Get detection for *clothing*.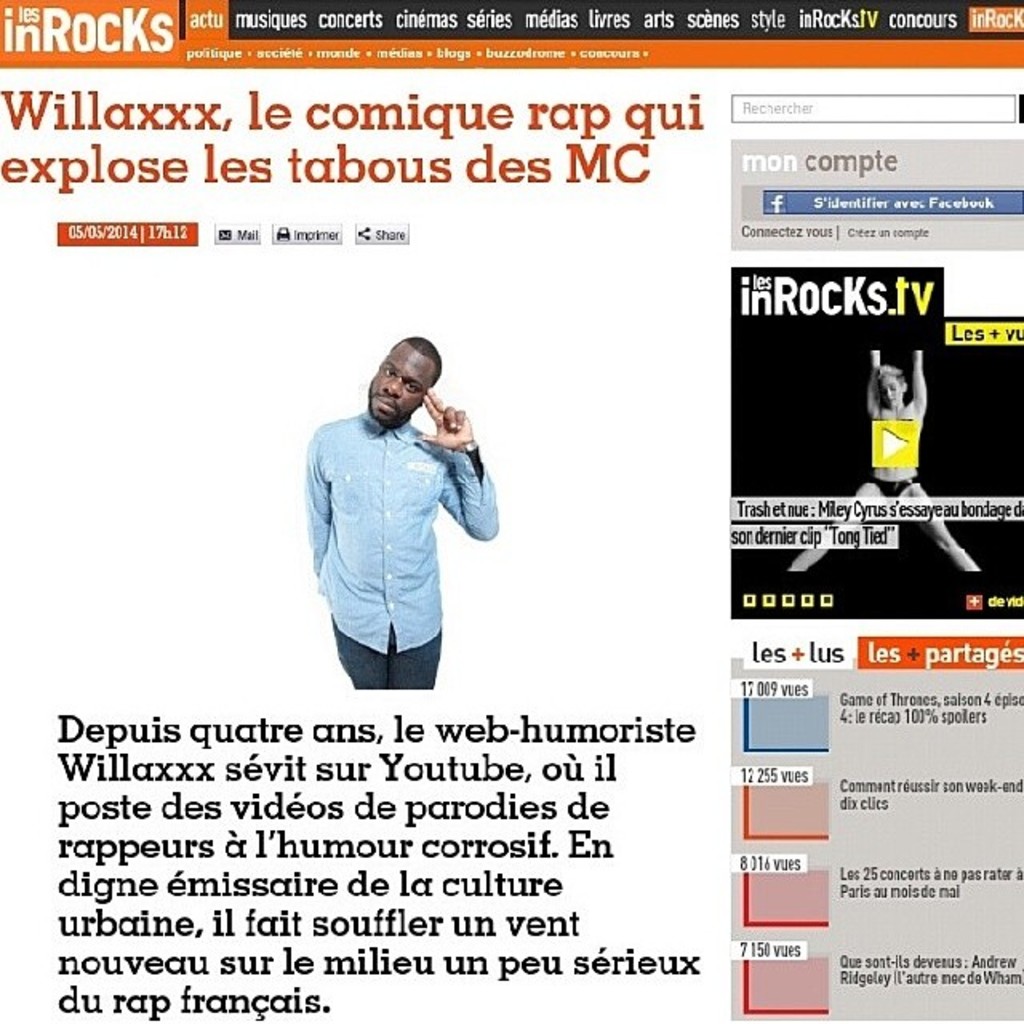
Detection: 867/480/920/501.
